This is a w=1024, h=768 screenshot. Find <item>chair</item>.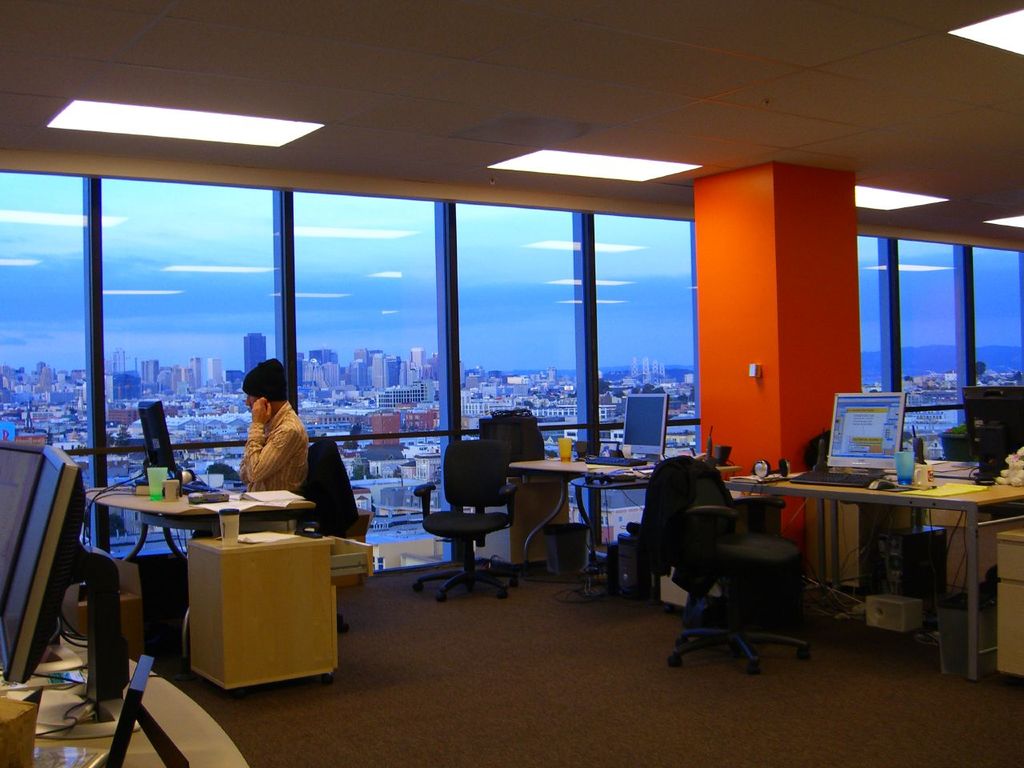
Bounding box: [669, 463, 810, 666].
